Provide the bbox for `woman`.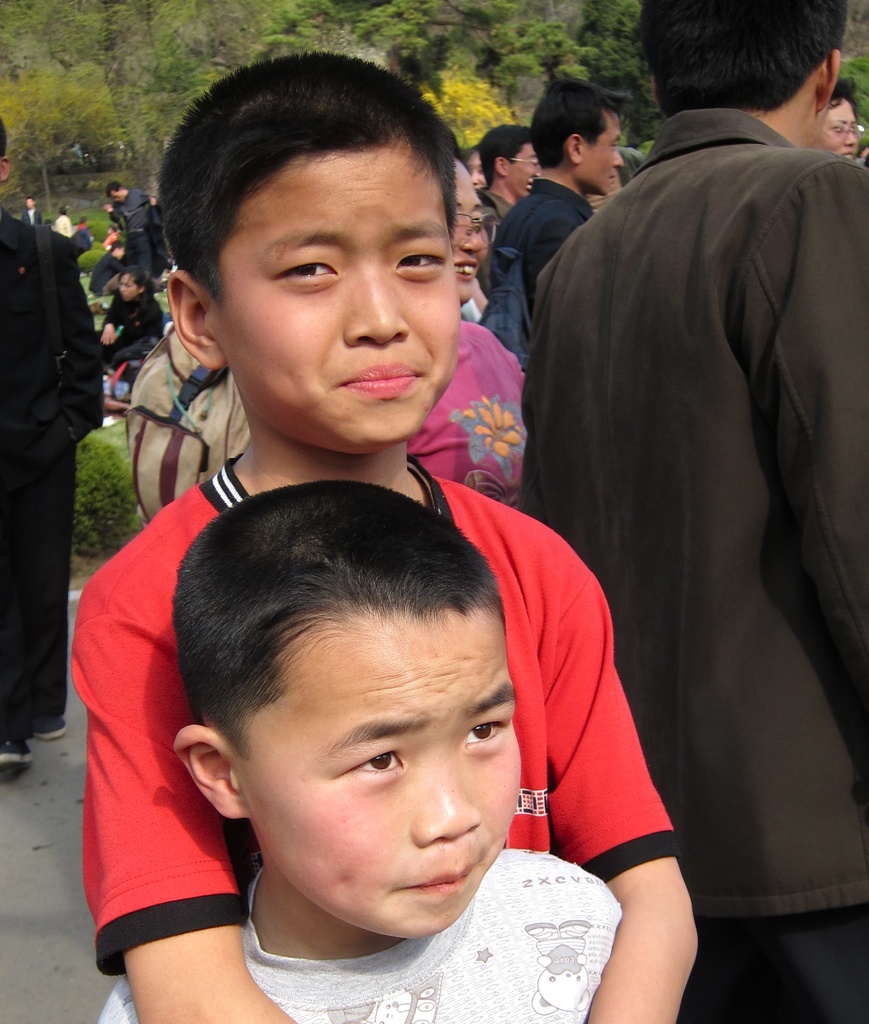
(413, 155, 520, 500).
